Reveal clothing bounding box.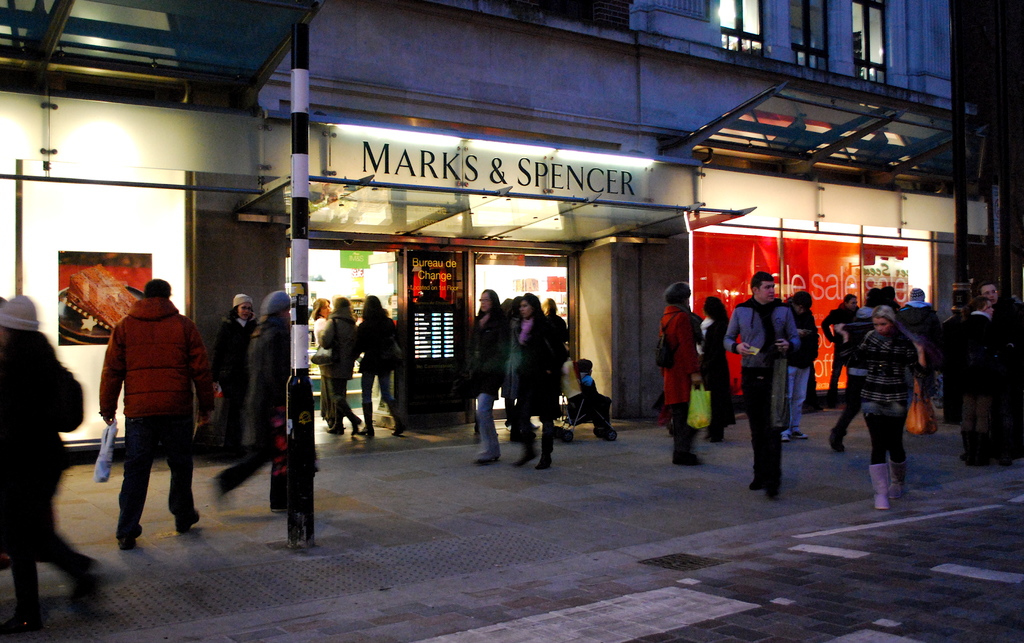
Revealed: Rect(865, 293, 881, 325).
